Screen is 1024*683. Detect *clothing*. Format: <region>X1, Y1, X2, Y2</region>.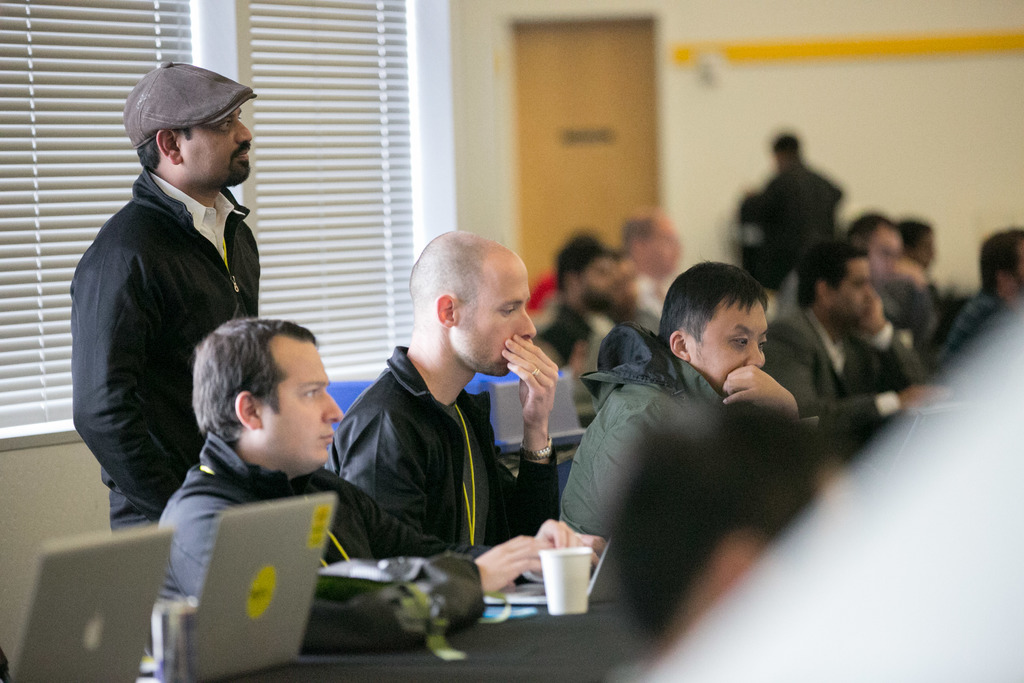
<region>308, 348, 573, 600</region>.
